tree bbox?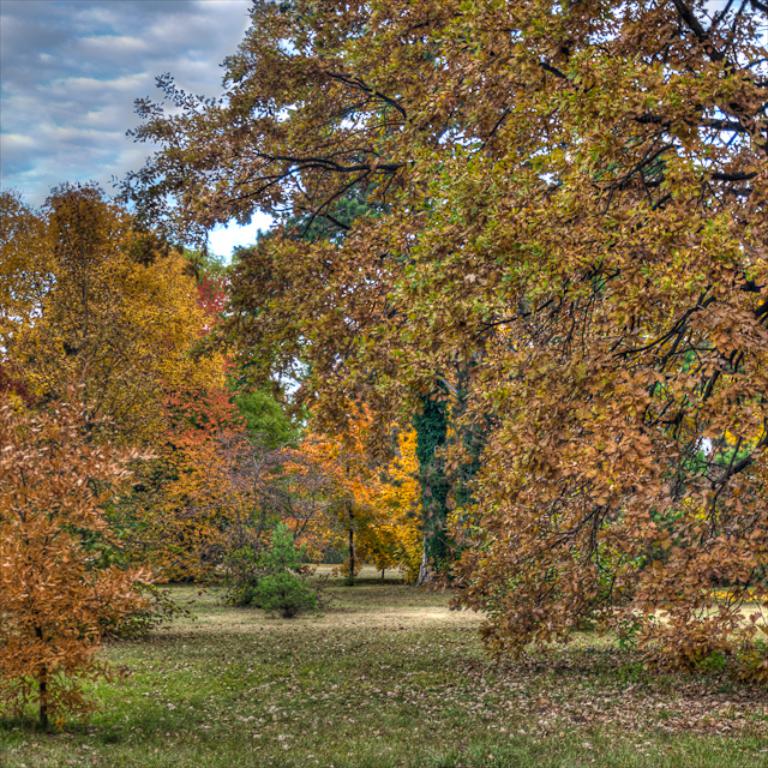
BBox(107, 0, 767, 690)
